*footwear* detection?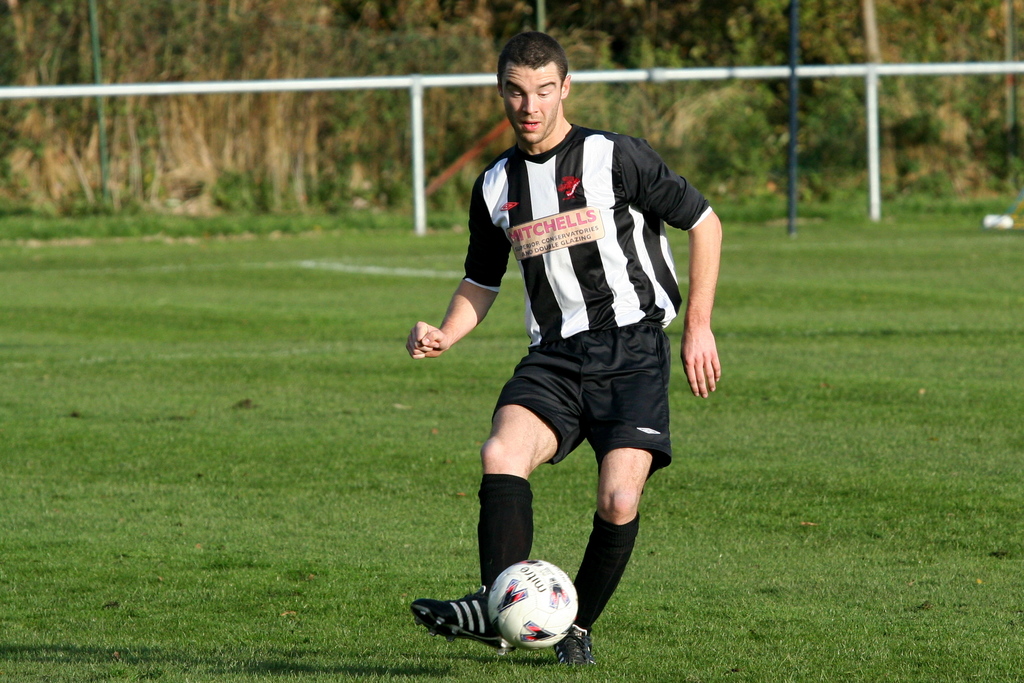
[556, 623, 598, 670]
